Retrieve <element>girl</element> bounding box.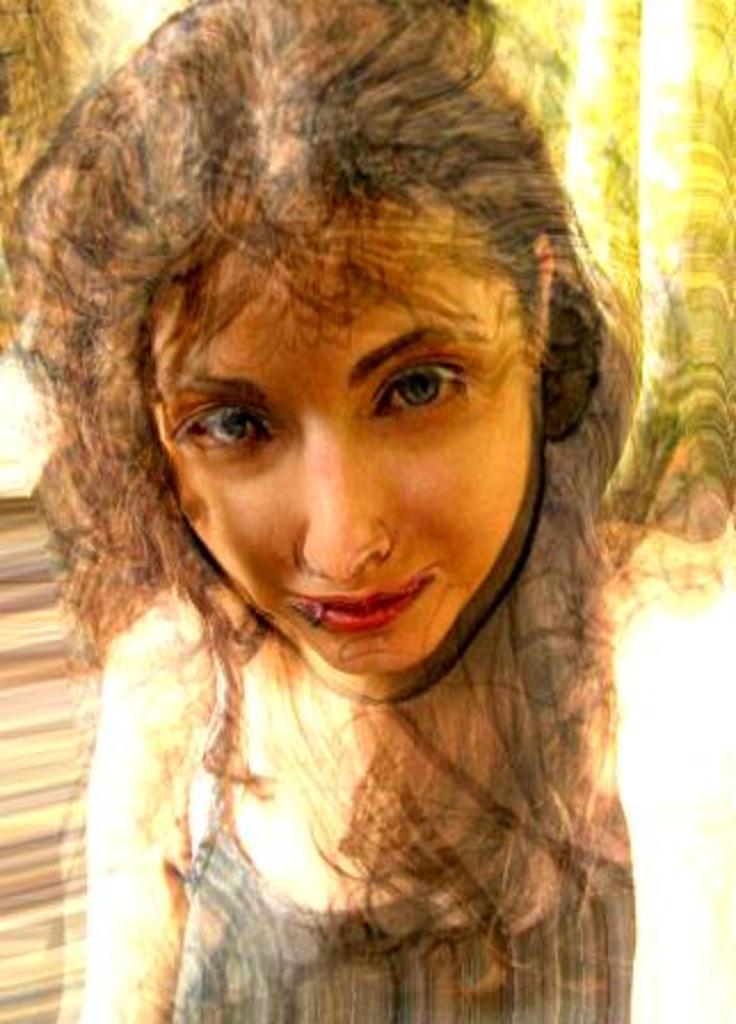
Bounding box: bbox=[0, 0, 731, 1022].
